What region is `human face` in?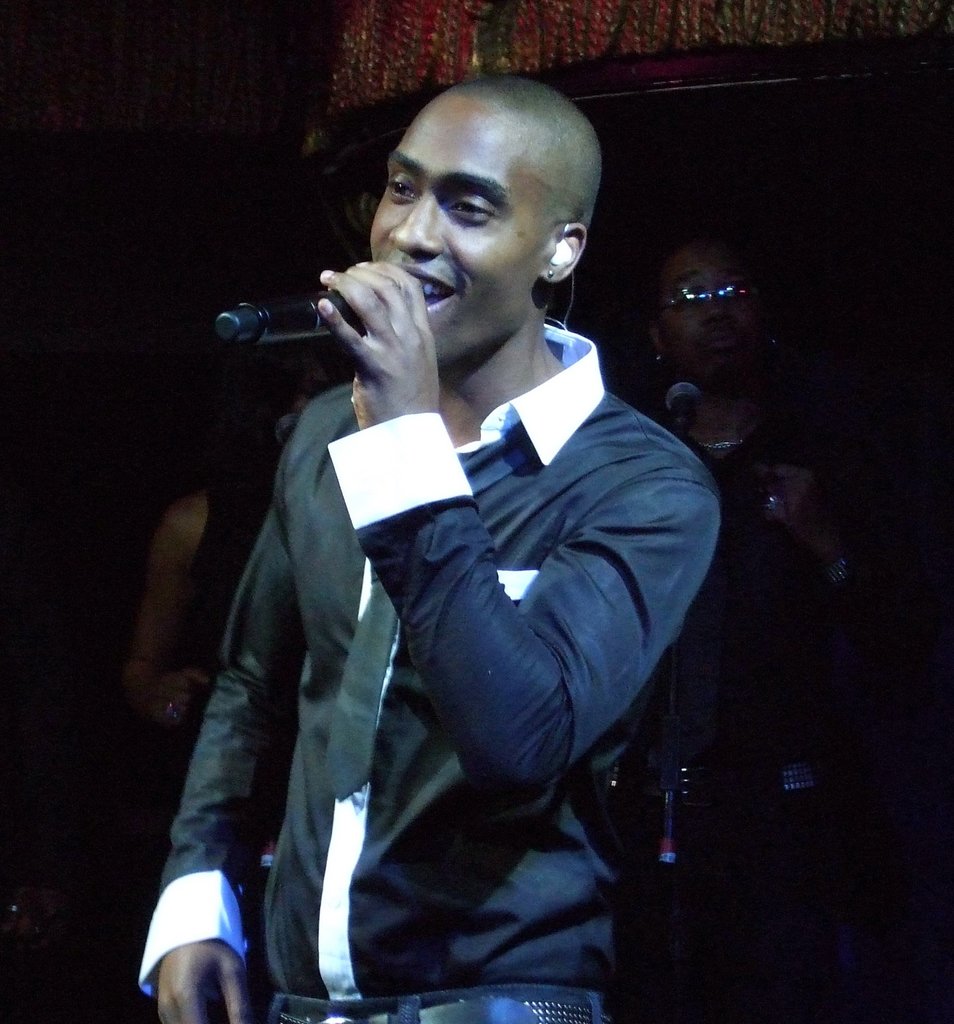
{"x1": 363, "y1": 106, "x2": 545, "y2": 364}.
